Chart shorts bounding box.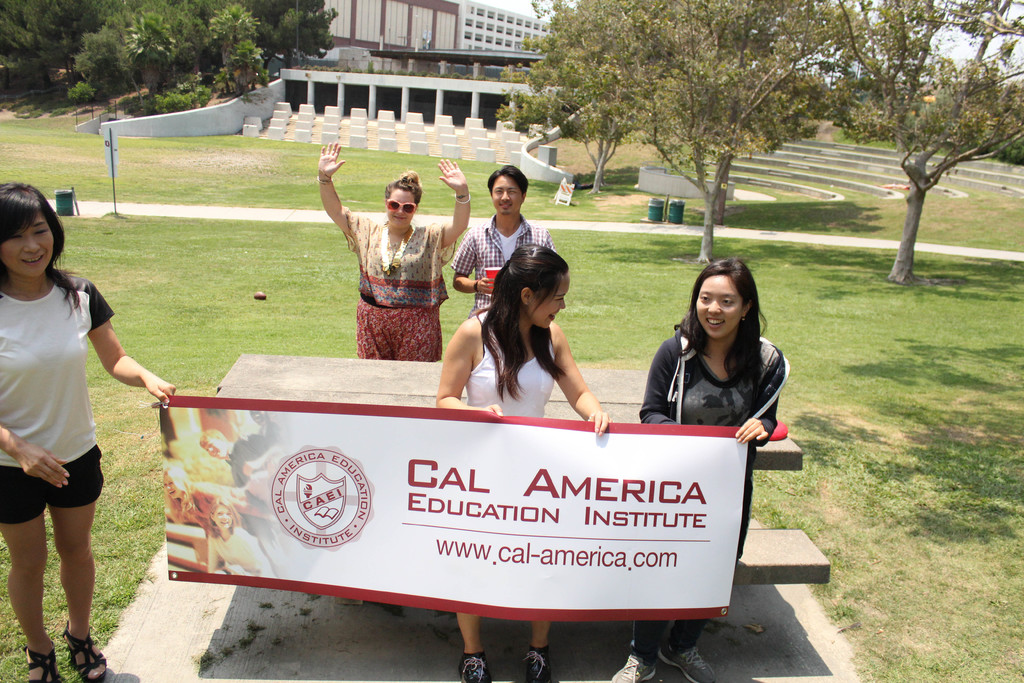
Charted: bbox=(0, 441, 105, 523).
